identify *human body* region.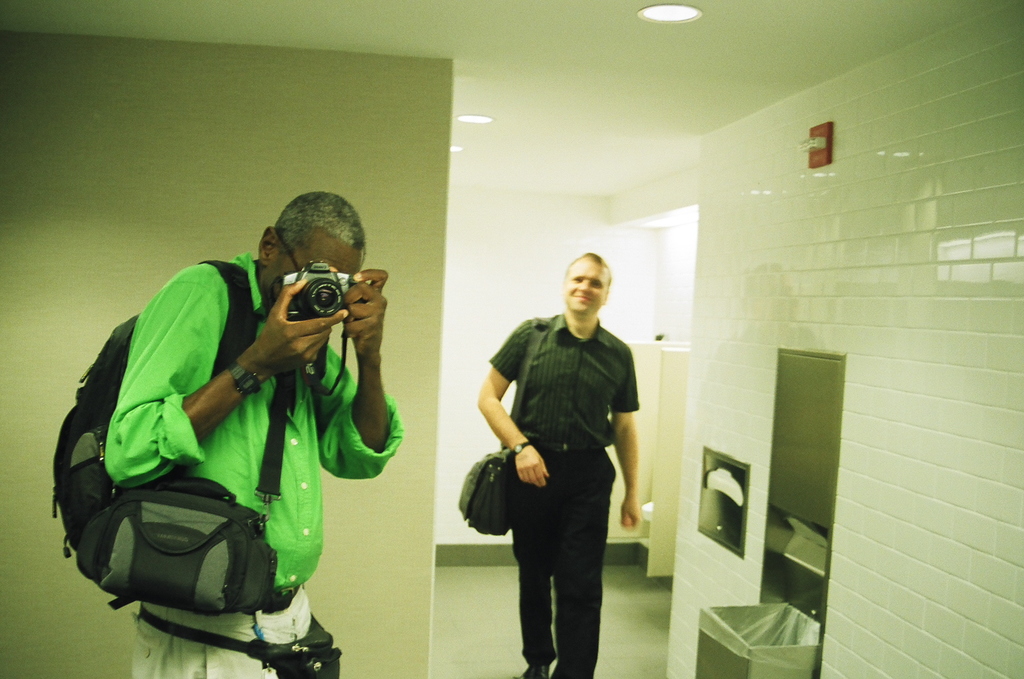
Region: x1=52 y1=182 x2=409 y2=678.
